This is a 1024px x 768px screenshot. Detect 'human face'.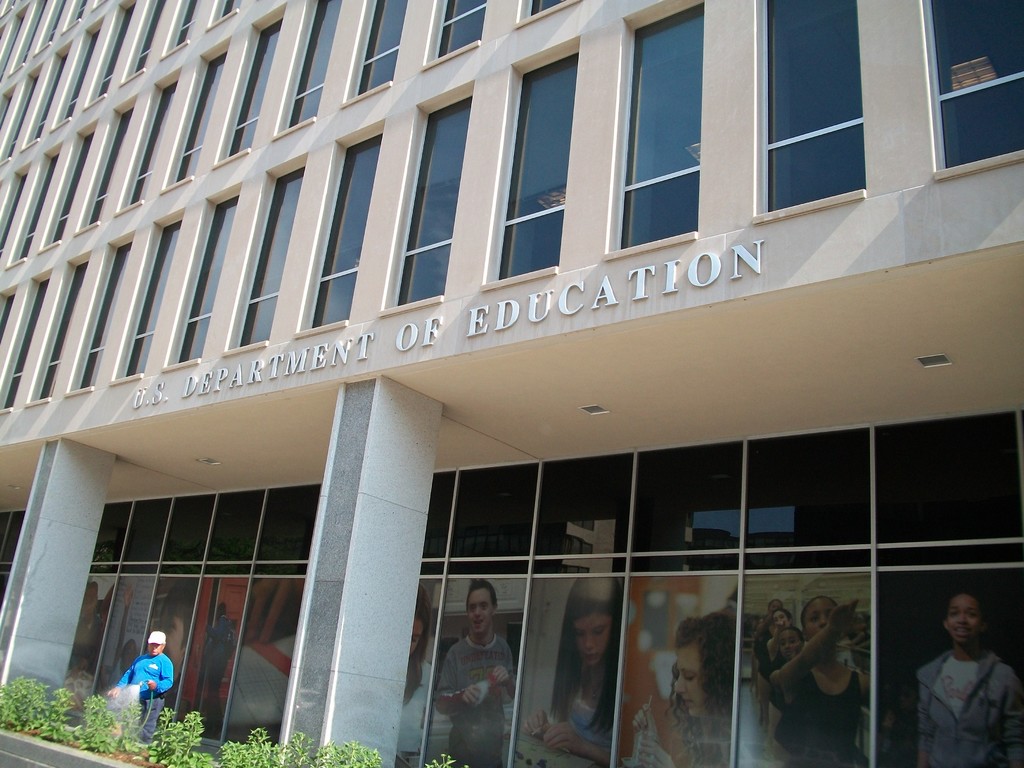
<bbox>675, 643, 707, 717</bbox>.
